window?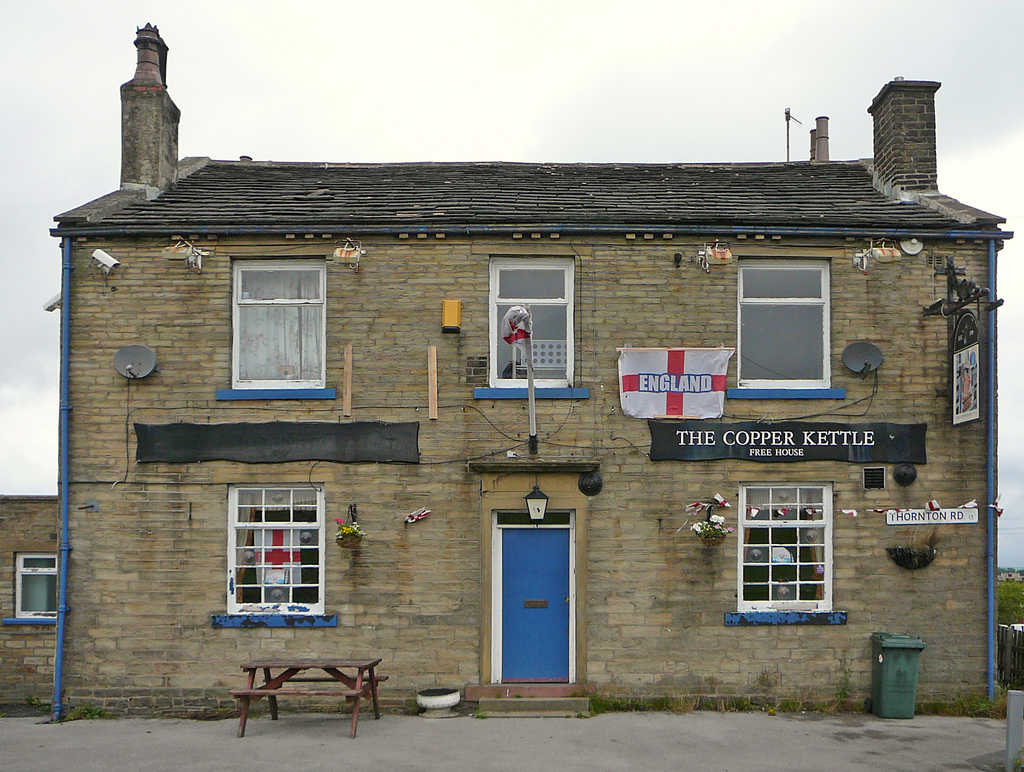
(x1=221, y1=487, x2=328, y2=620)
